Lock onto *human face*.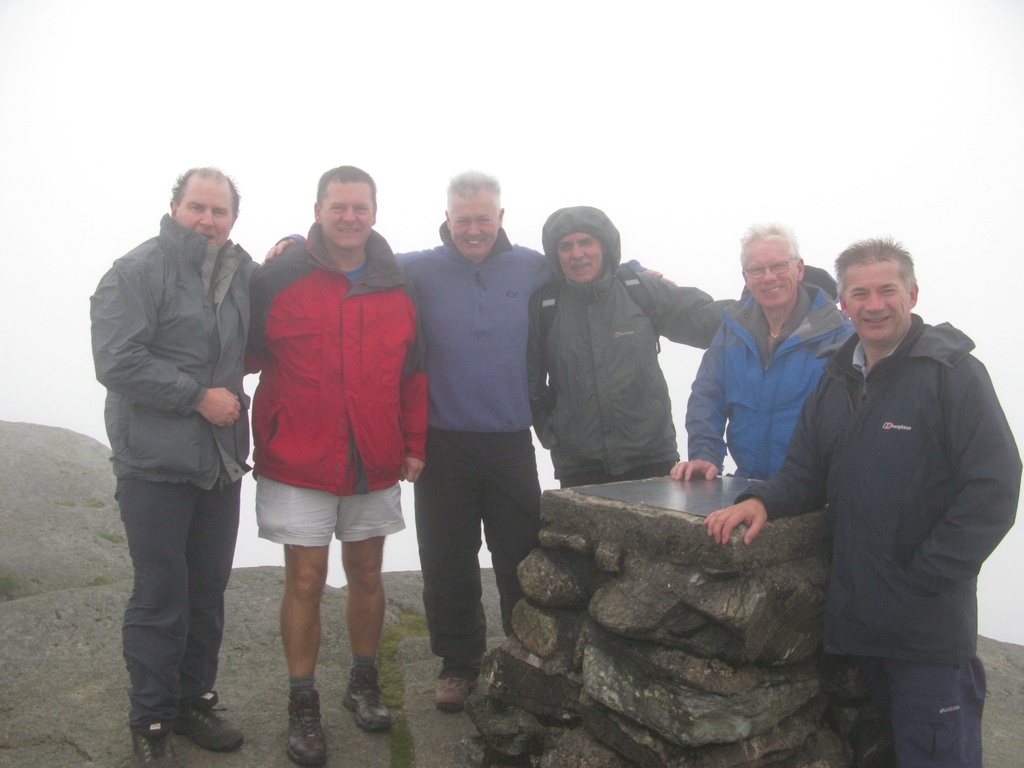
Locked: 556/232/603/287.
